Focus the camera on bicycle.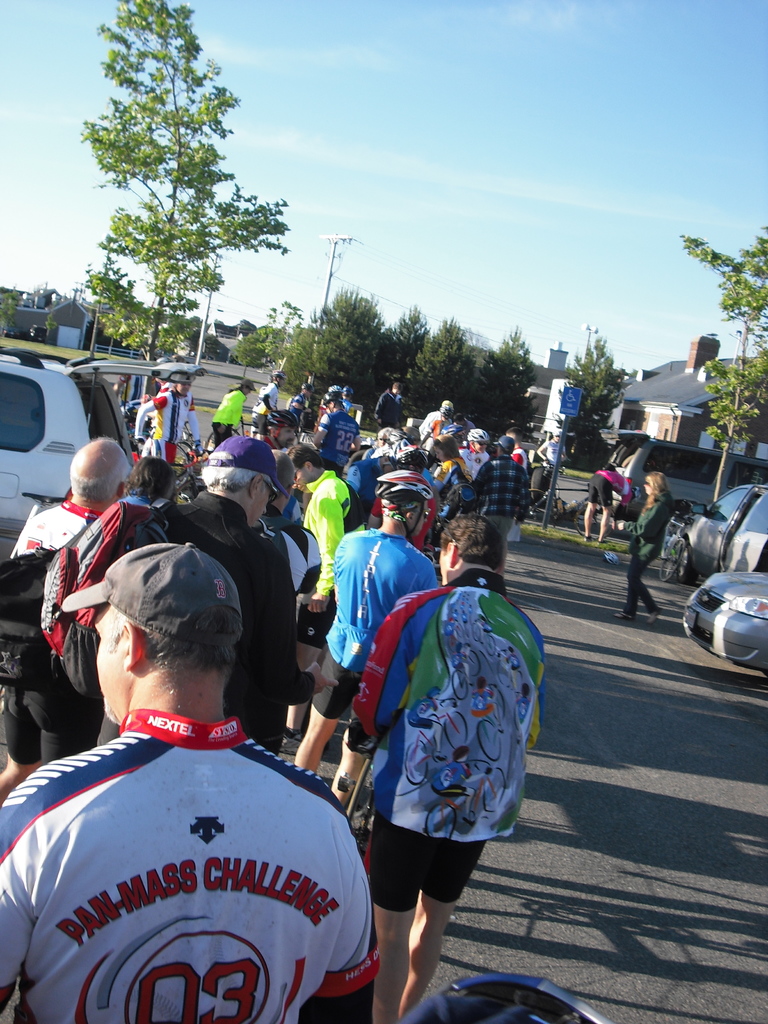
Focus region: 660/513/691/579.
